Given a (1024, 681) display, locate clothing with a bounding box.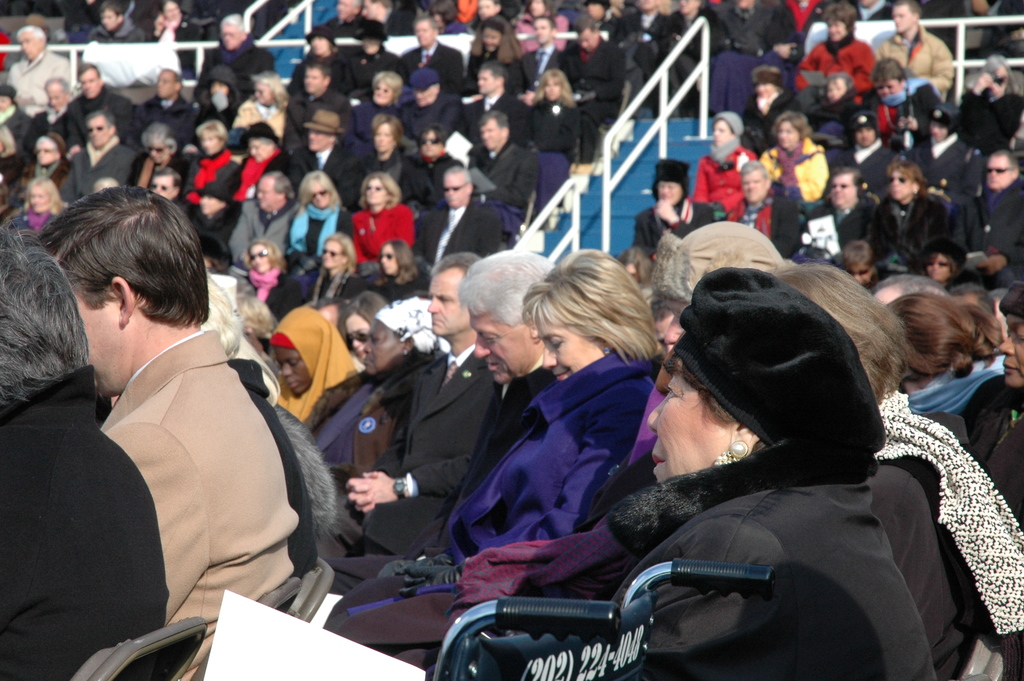
Located: detection(833, 136, 894, 195).
